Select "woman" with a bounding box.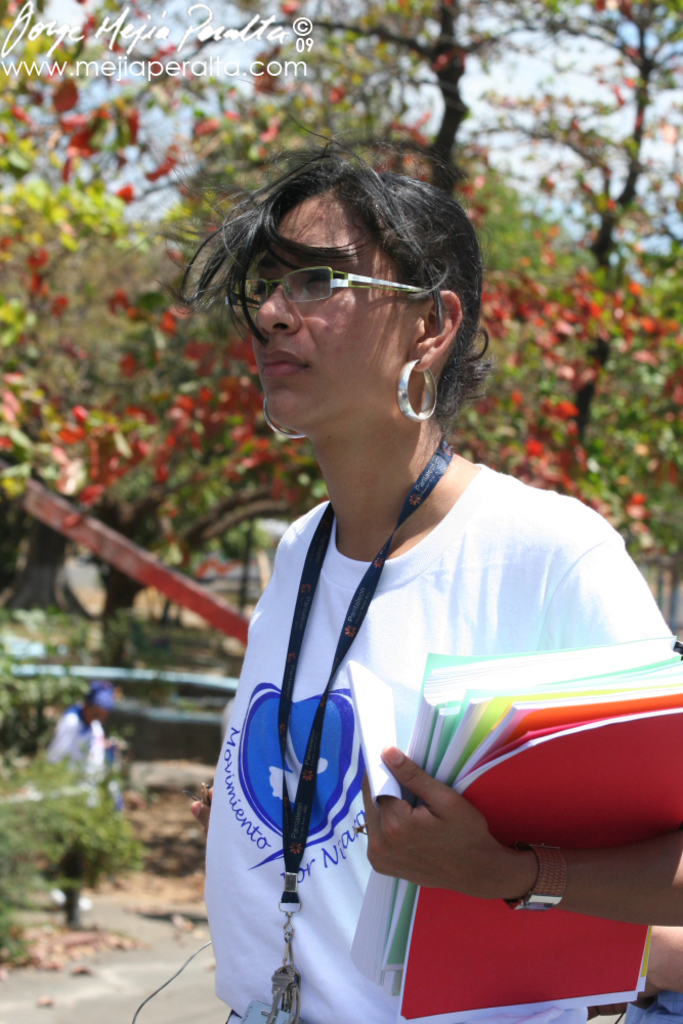
rect(163, 81, 671, 1023).
